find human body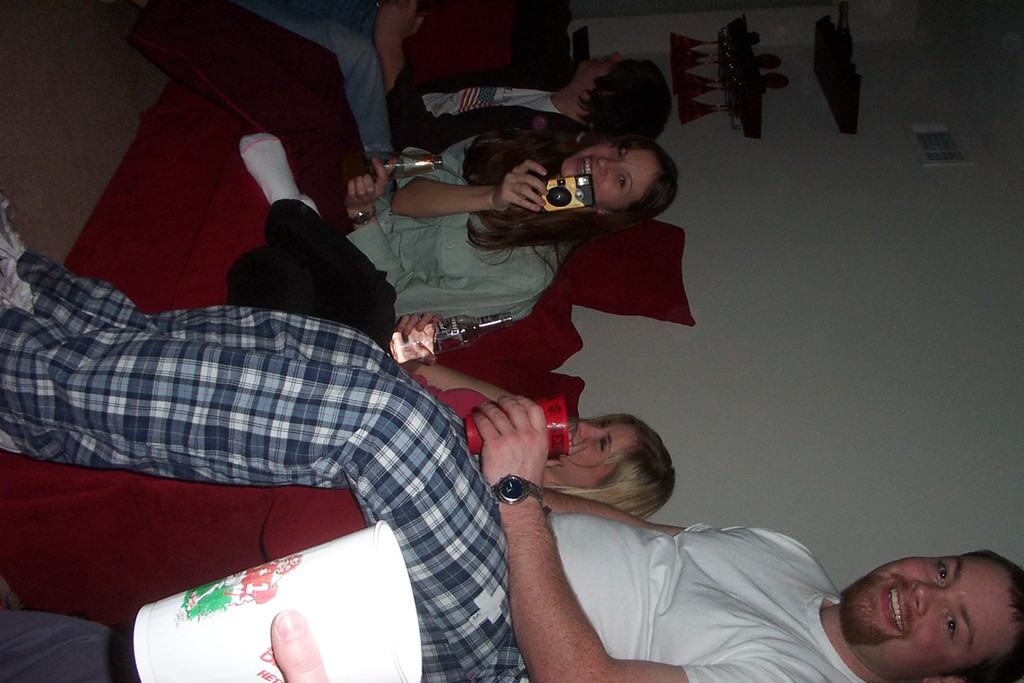
(left=255, top=4, right=690, bottom=179)
